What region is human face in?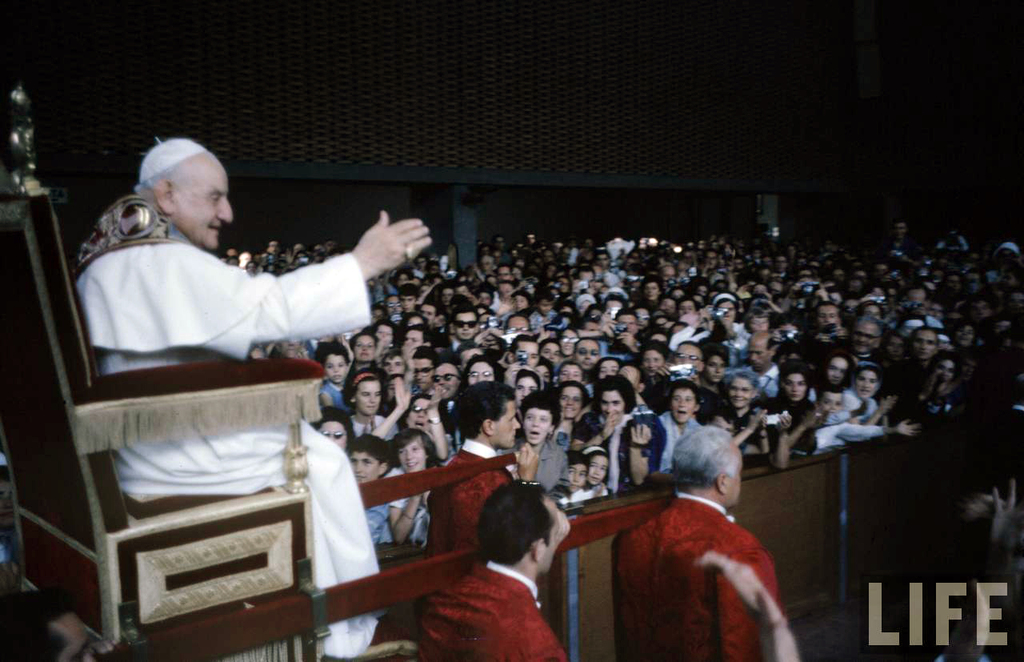
box=[414, 360, 430, 393].
